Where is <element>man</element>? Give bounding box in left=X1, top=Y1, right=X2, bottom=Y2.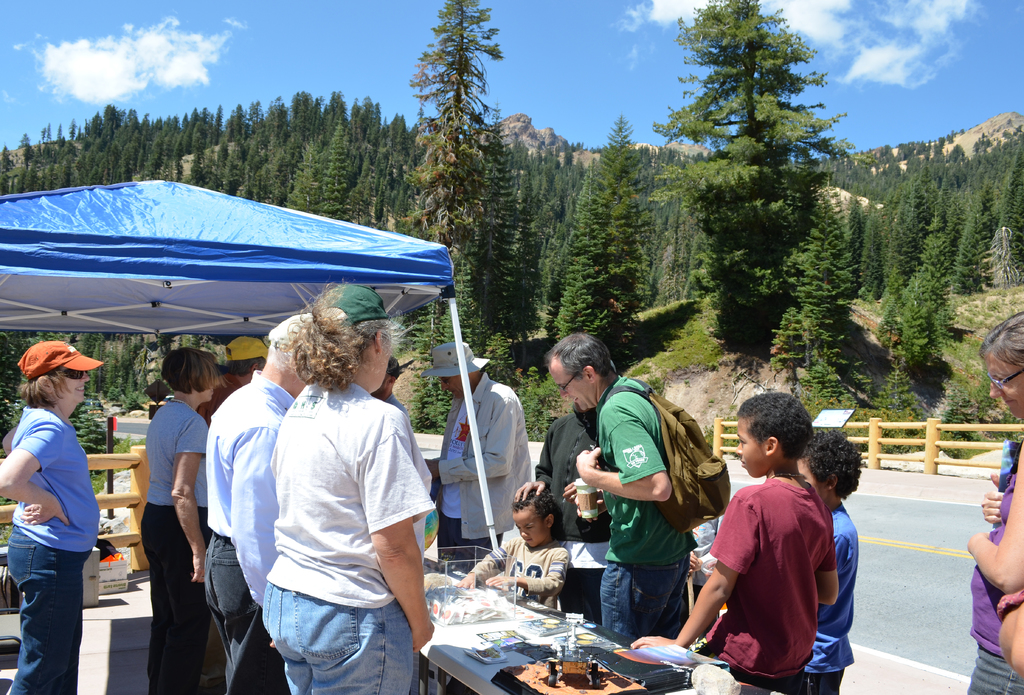
left=417, top=339, right=536, bottom=556.
